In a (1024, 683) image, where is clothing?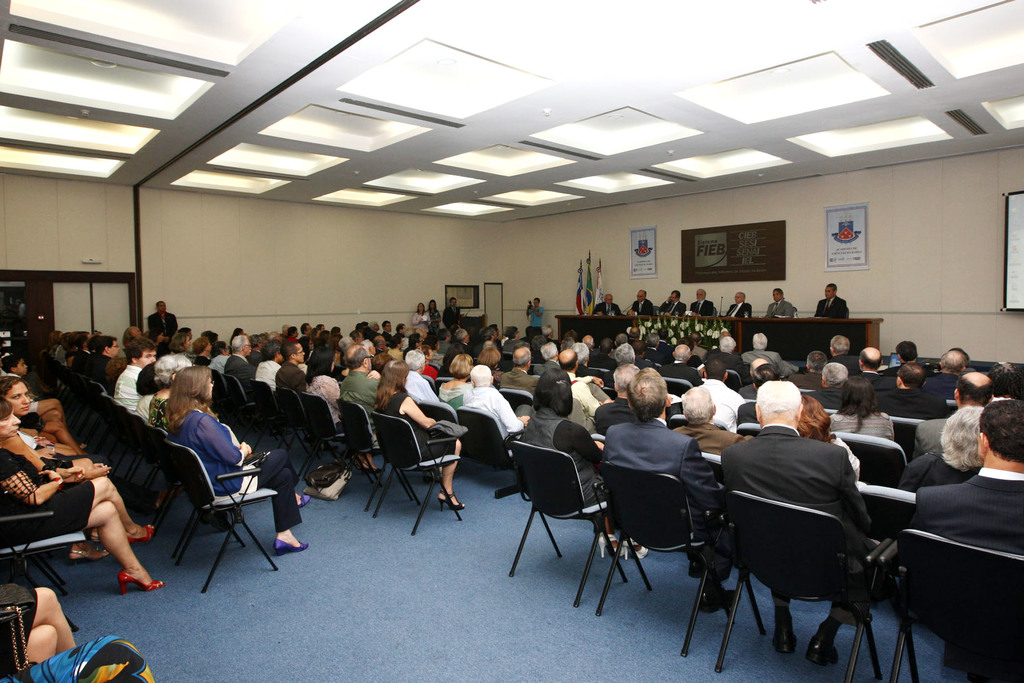
(x1=144, y1=308, x2=180, y2=352).
